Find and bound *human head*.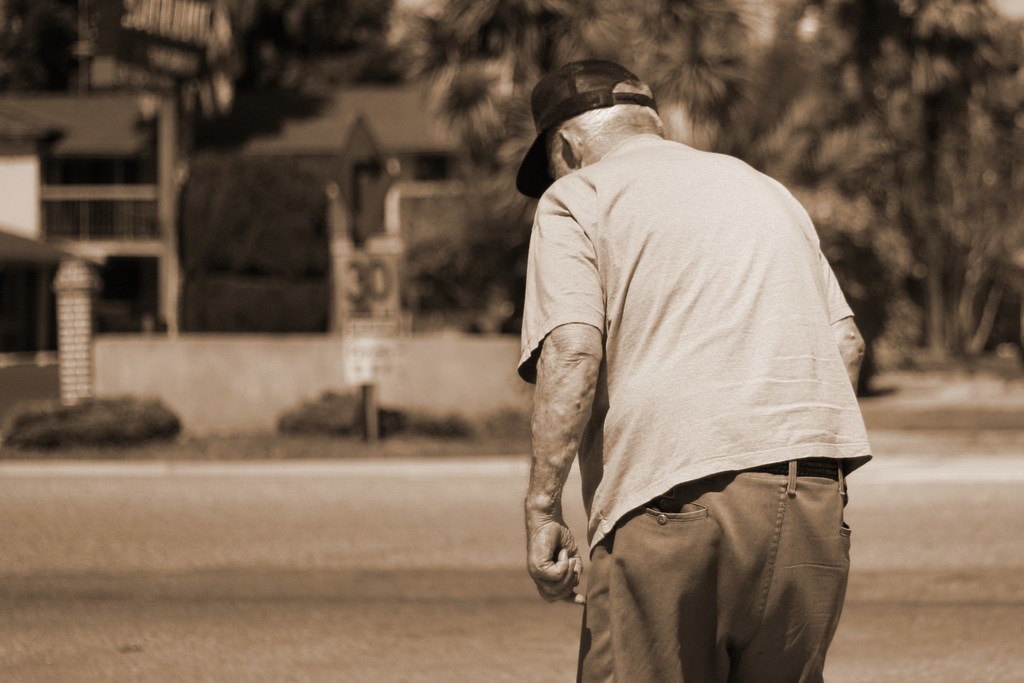
Bound: crop(520, 69, 680, 183).
